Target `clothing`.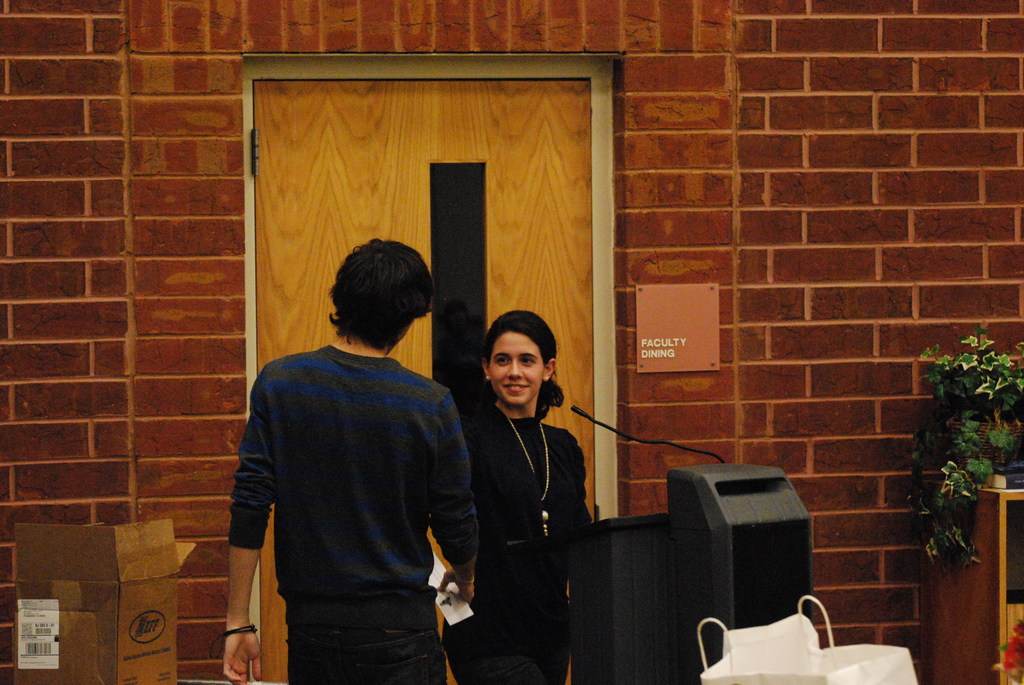
Target region: l=452, t=402, r=587, b=684.
